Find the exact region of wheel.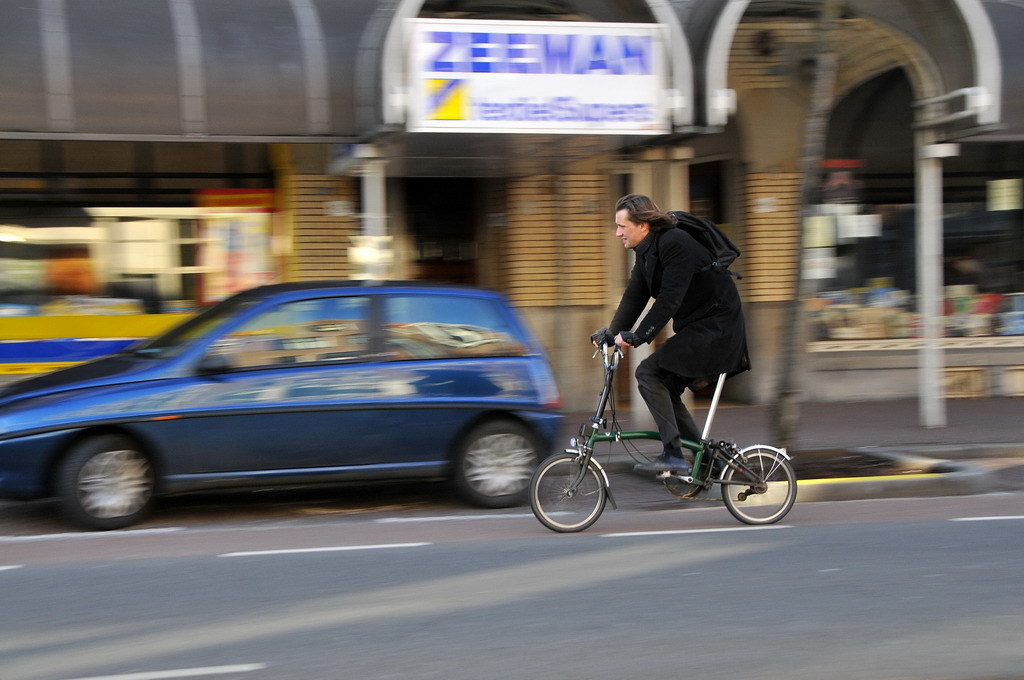
Exact region: <bbox>59, 438, 158, 530</bbox>.
